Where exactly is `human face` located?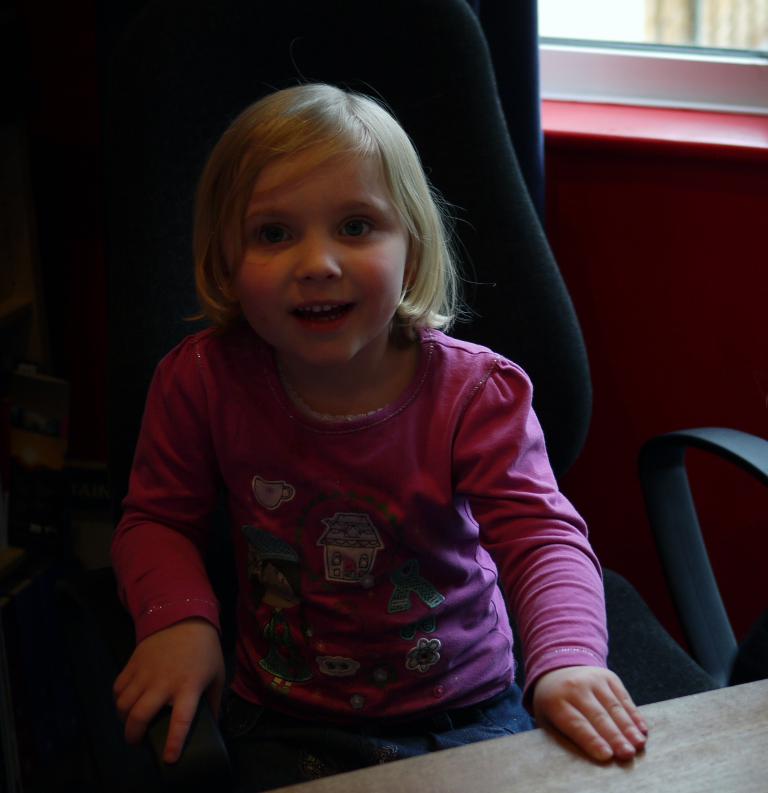
Its bounding box is {"left": 233, "top": 140, "right": 405, "bottom": 362}.
